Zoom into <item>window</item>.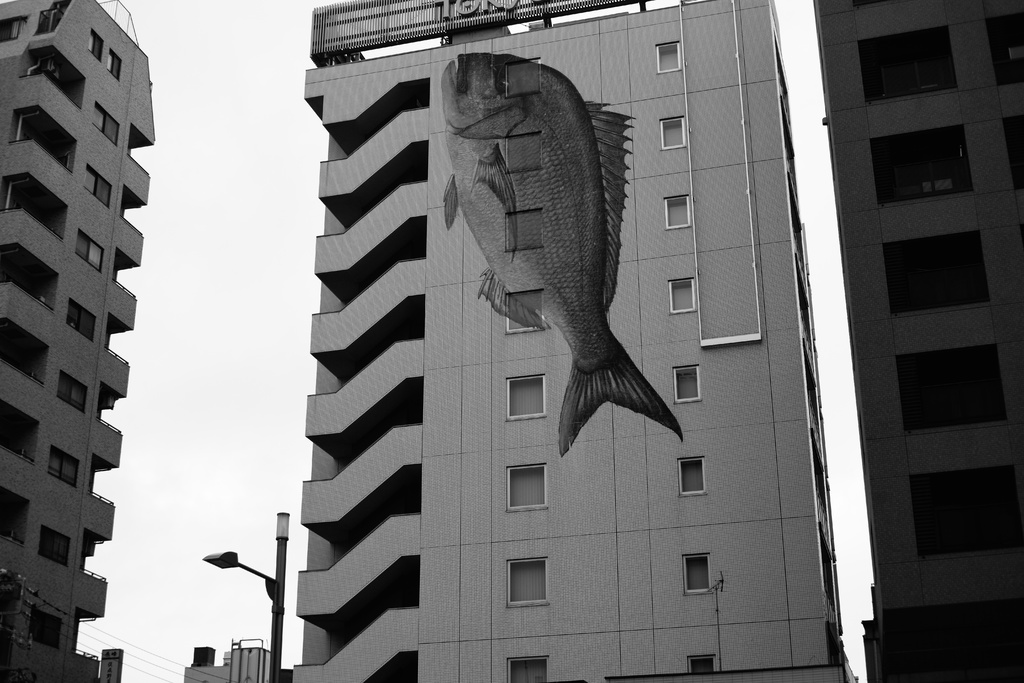
Zoom target: box=[58, 371, 91, 416].
